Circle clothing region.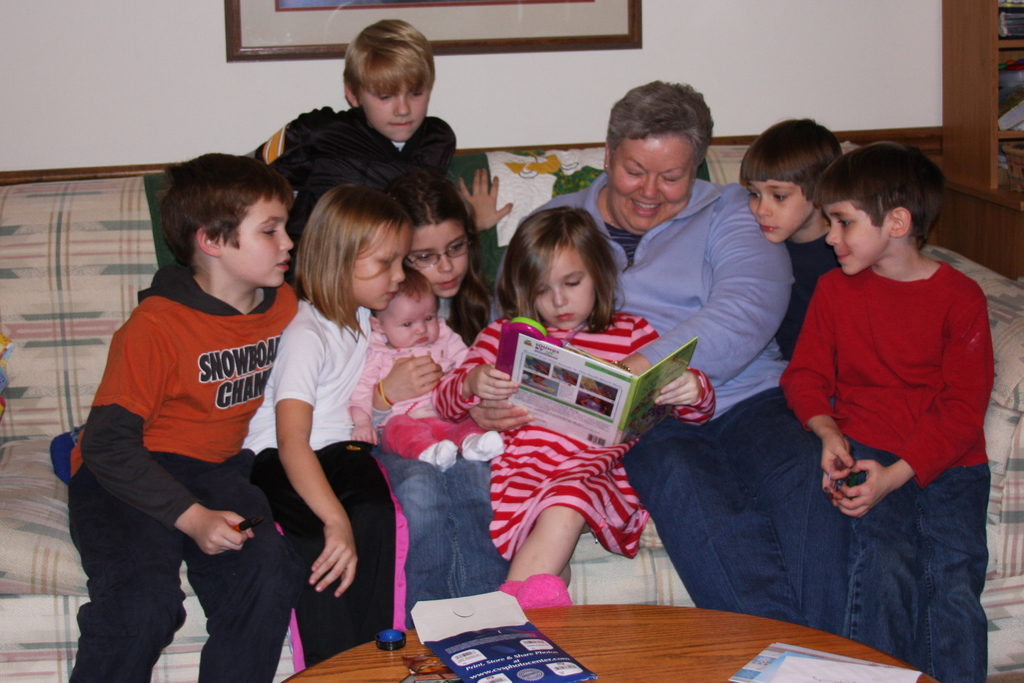
Region: x1=372 y1=301 x2=510 y2=630.
